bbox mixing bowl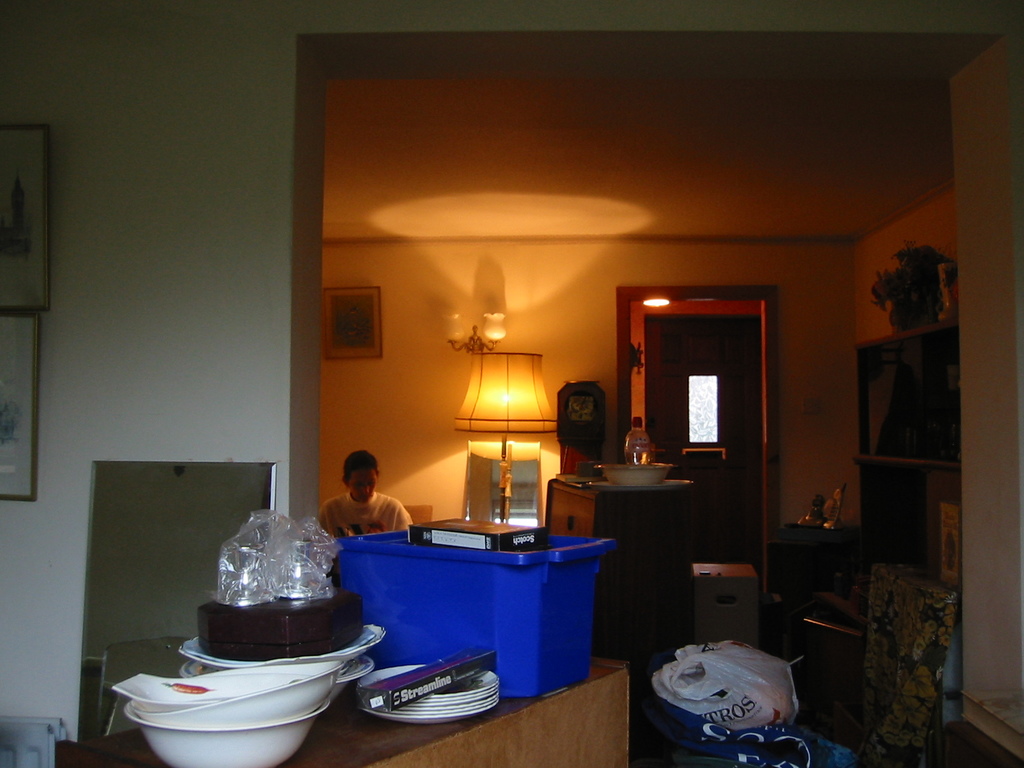
rect(128, 660, 345, 728)
